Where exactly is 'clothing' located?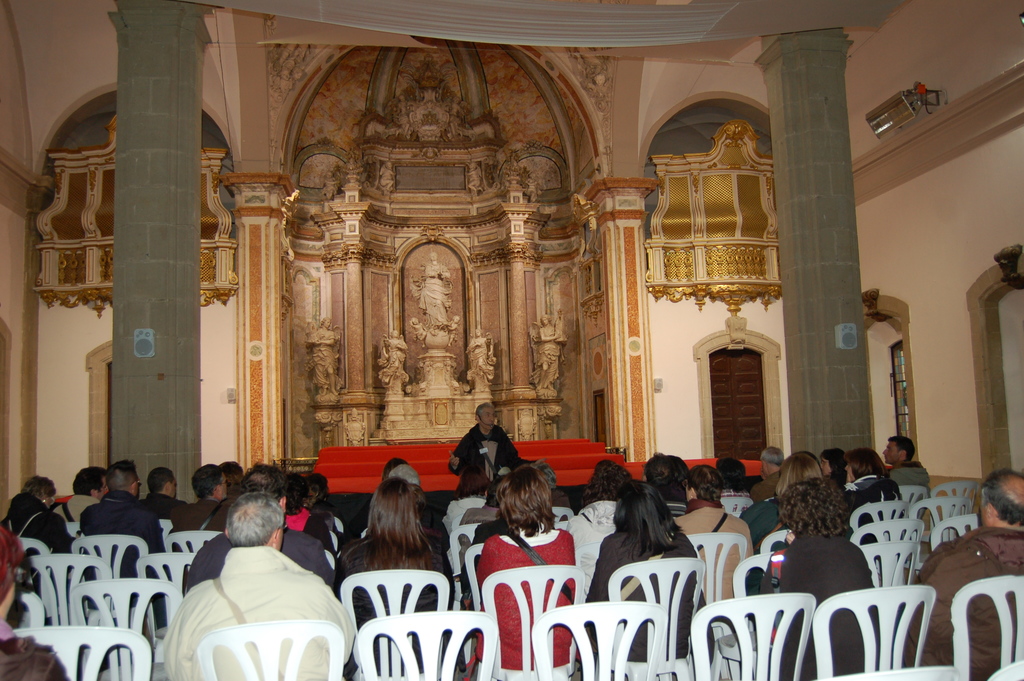
Its bounding box is [886,460,936,520].
